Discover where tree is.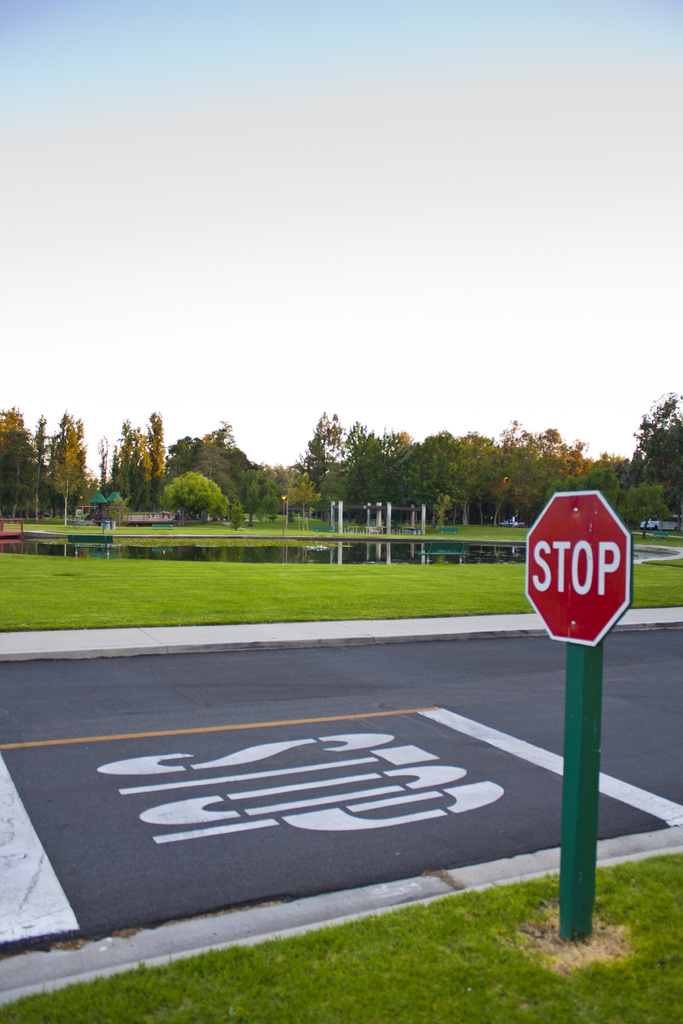
Discovered at BBox(197, 415, 239, 449).
